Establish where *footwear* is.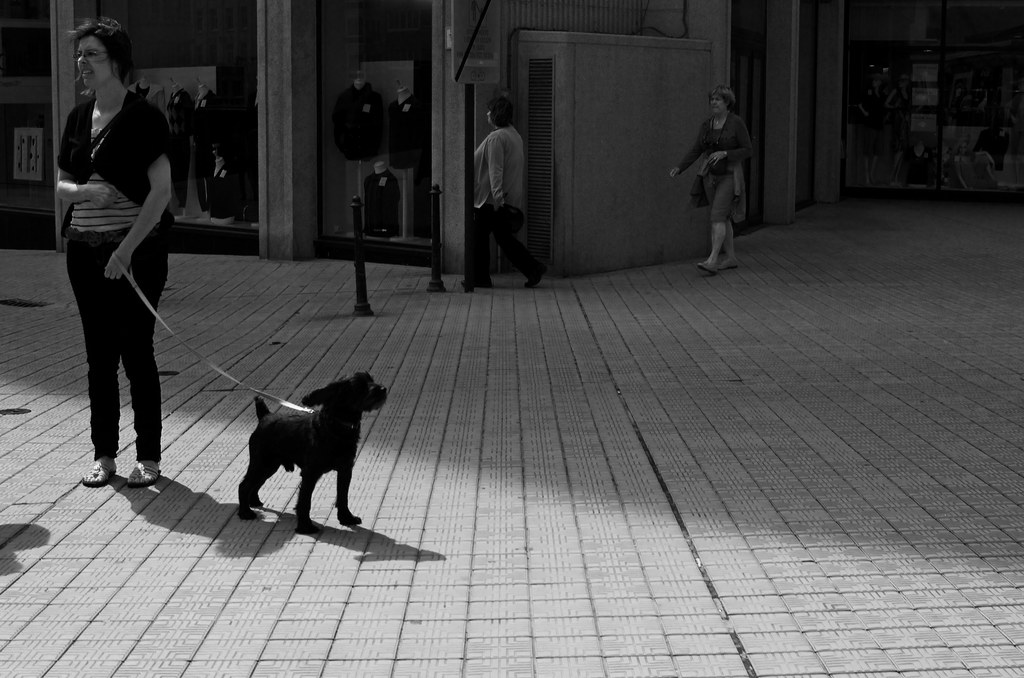
Established at [456,275,495,287].
